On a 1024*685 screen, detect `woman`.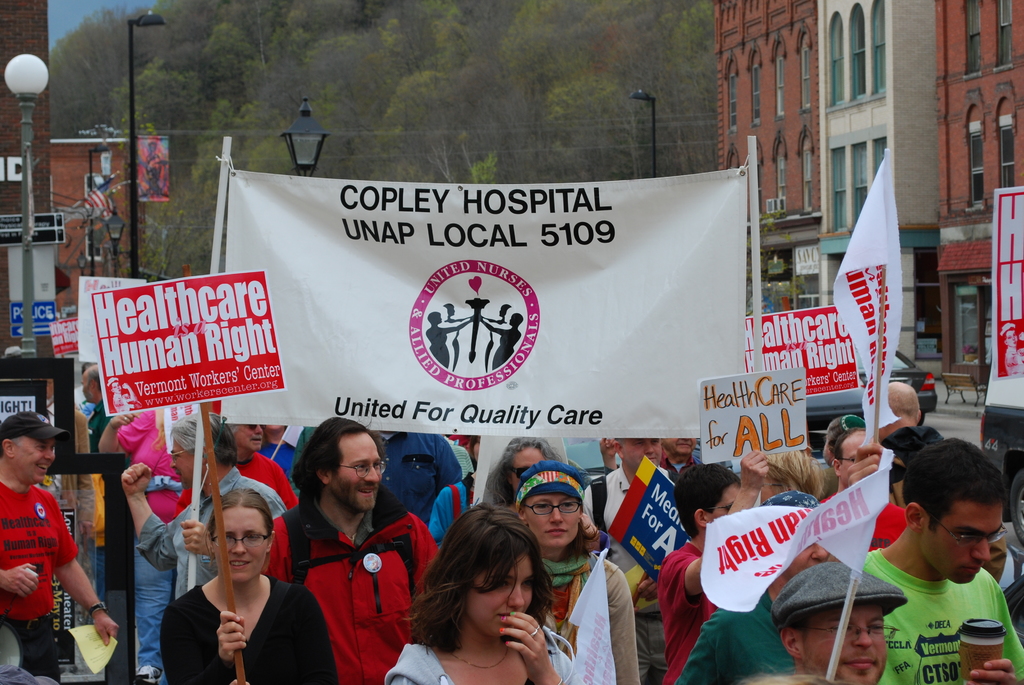
[x1=656, y1=449, x2=771, y2=684].
